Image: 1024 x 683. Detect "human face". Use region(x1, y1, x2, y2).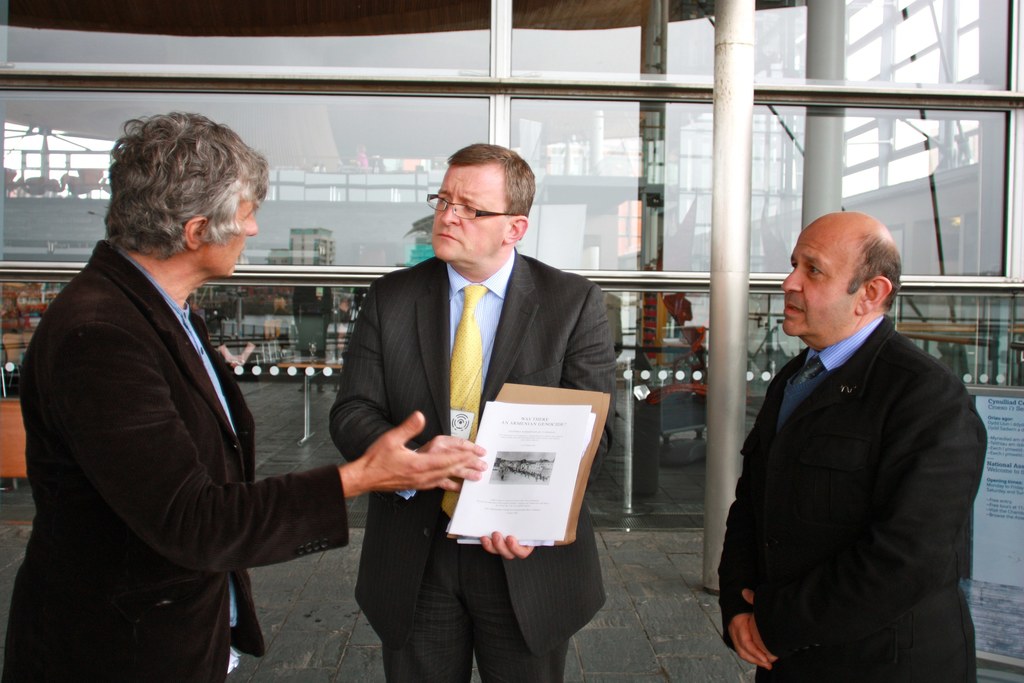
region(426, 161, 513, 263).
